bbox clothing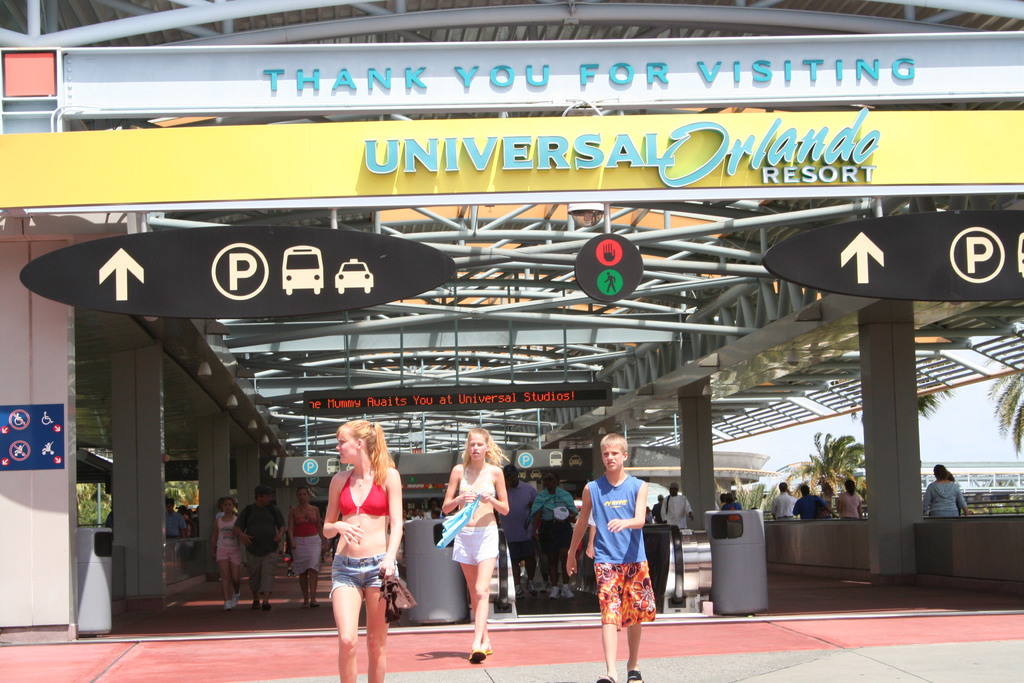
400:508:440:523
